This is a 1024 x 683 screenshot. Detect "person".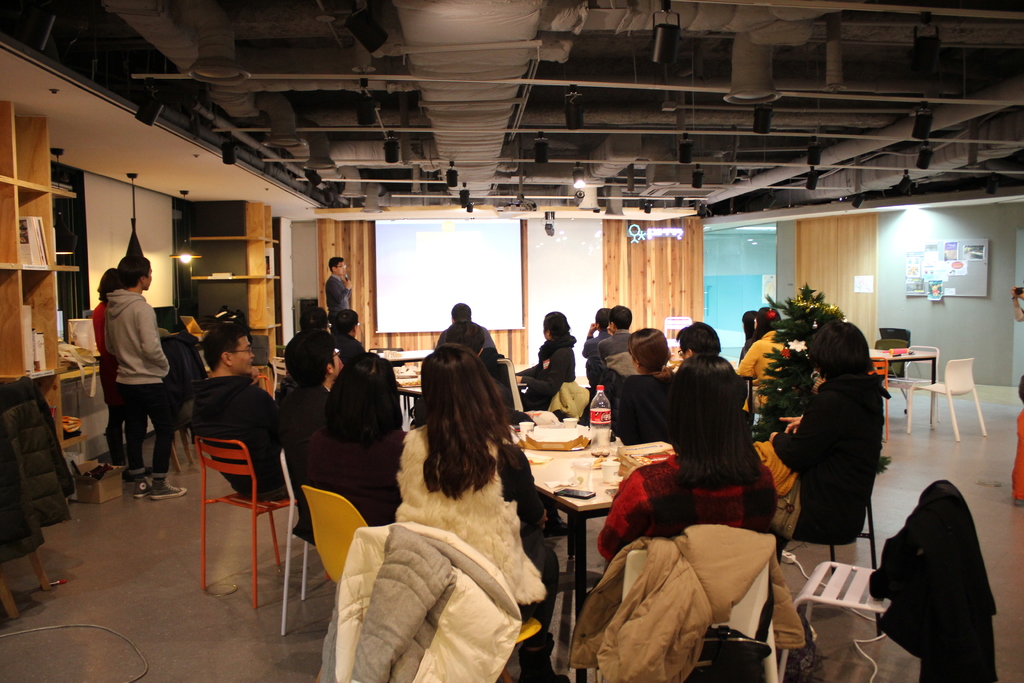
[579,306,620,402].
